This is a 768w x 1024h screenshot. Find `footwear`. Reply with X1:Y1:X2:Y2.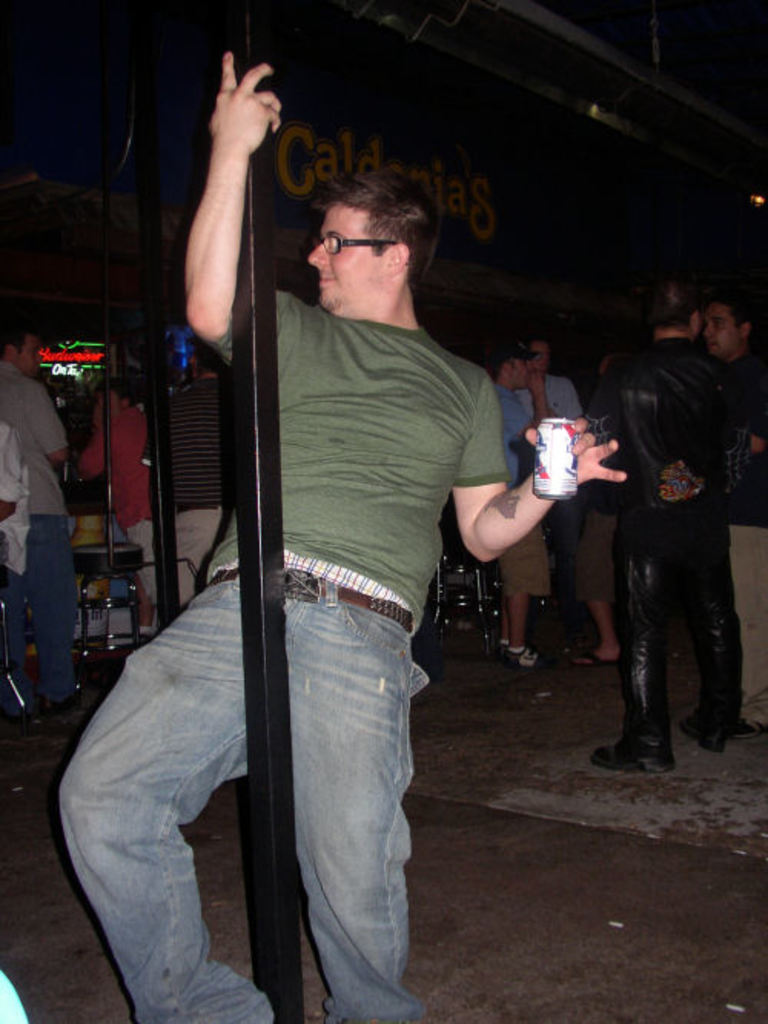
51:694:75:711.
